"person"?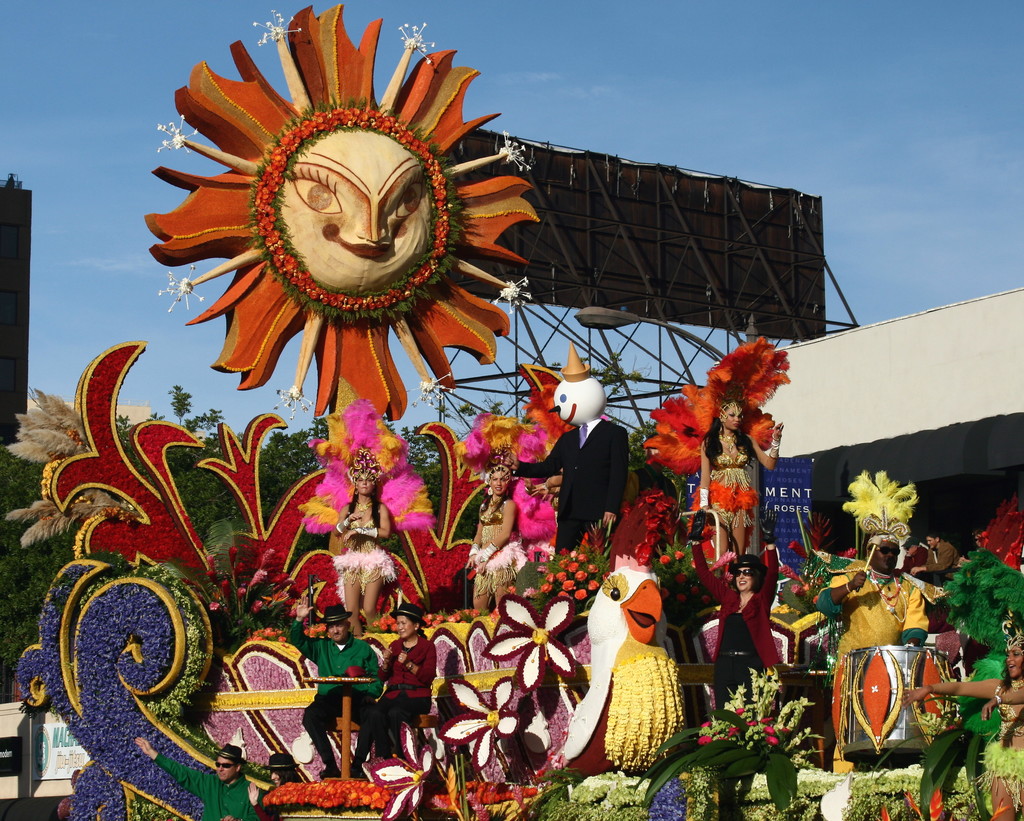
box(813, 527, 932, 767)
